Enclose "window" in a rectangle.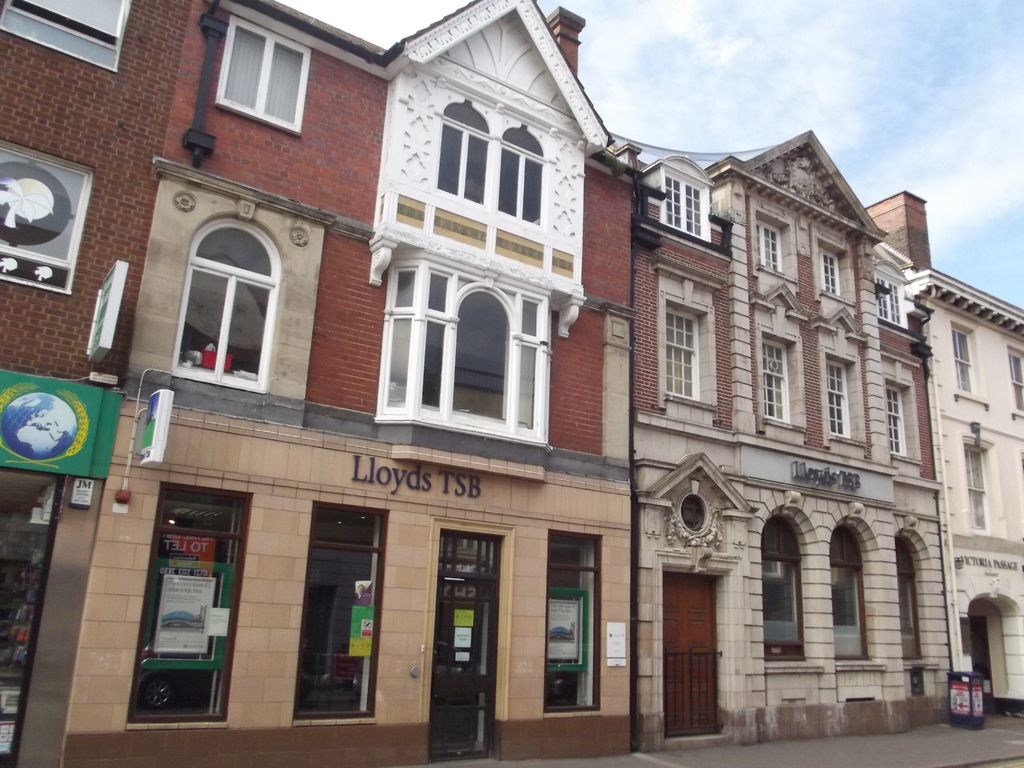
<region>649, 150, 715, 239</region>.
